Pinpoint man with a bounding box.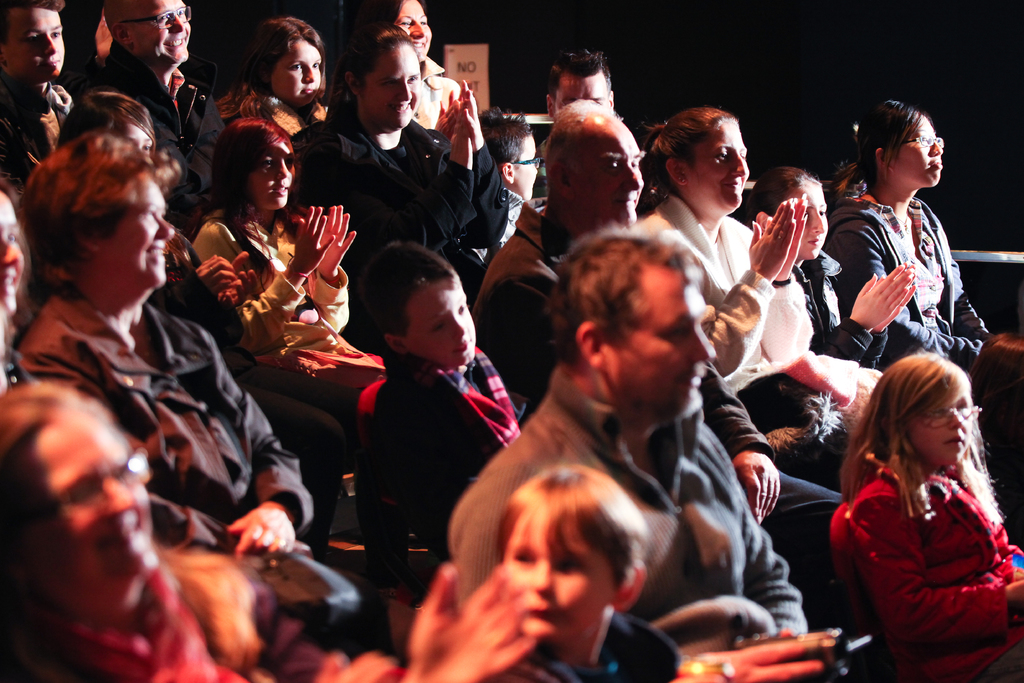
region(472, 97, 834, 614).
